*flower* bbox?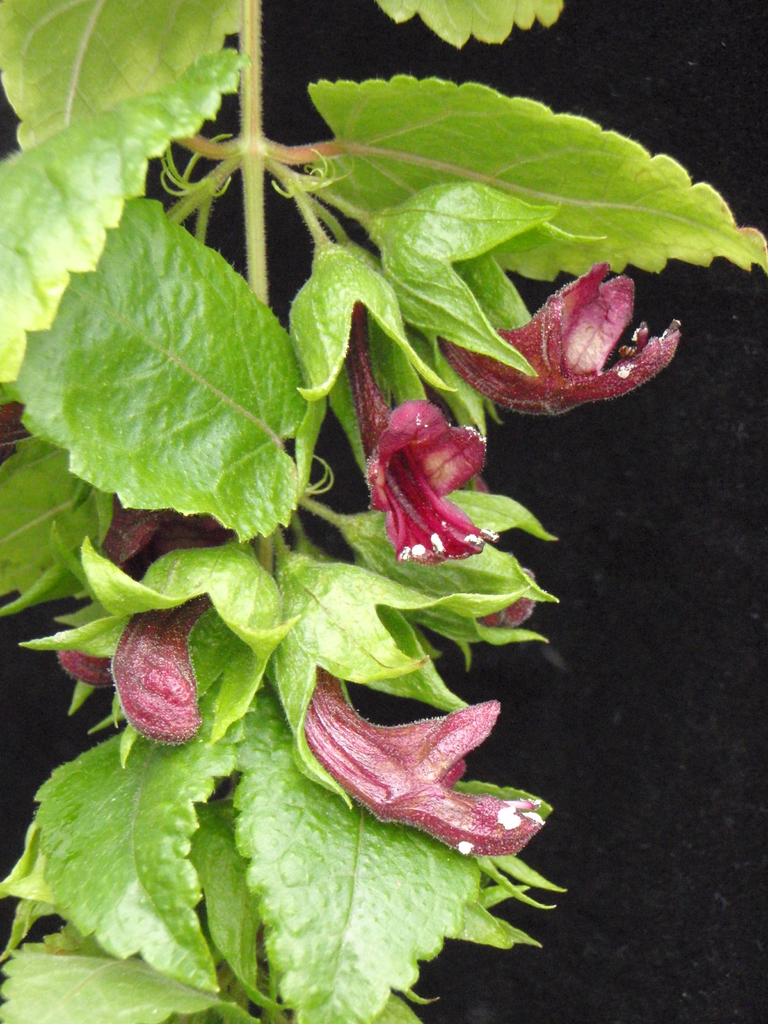
370:392:504:557
